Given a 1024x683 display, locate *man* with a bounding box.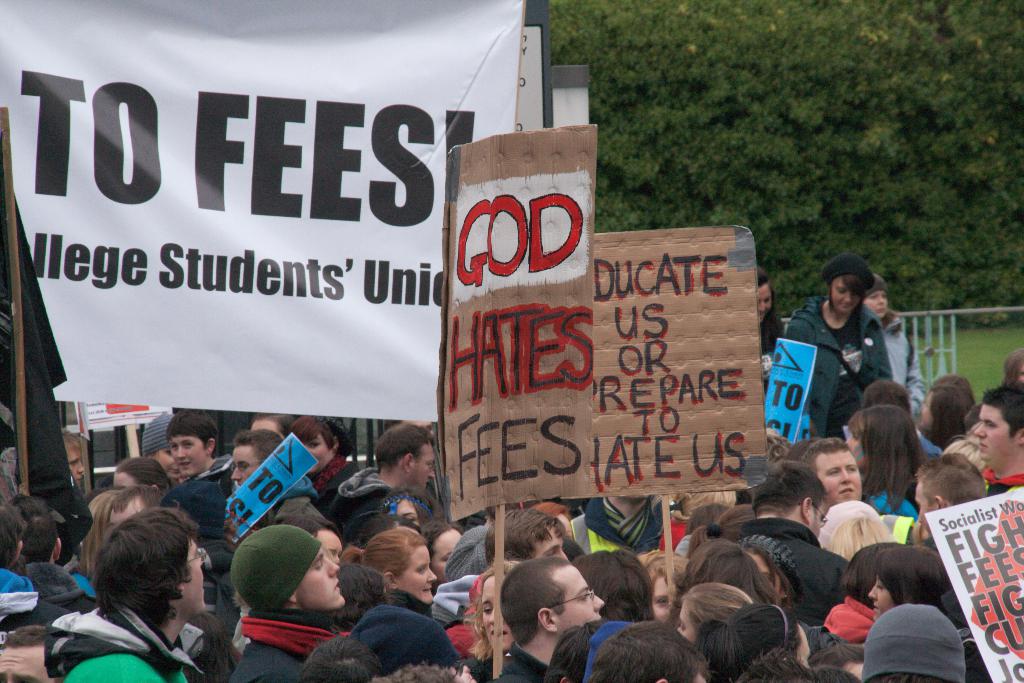
Located: BBox(588, 620, 714, 682).
